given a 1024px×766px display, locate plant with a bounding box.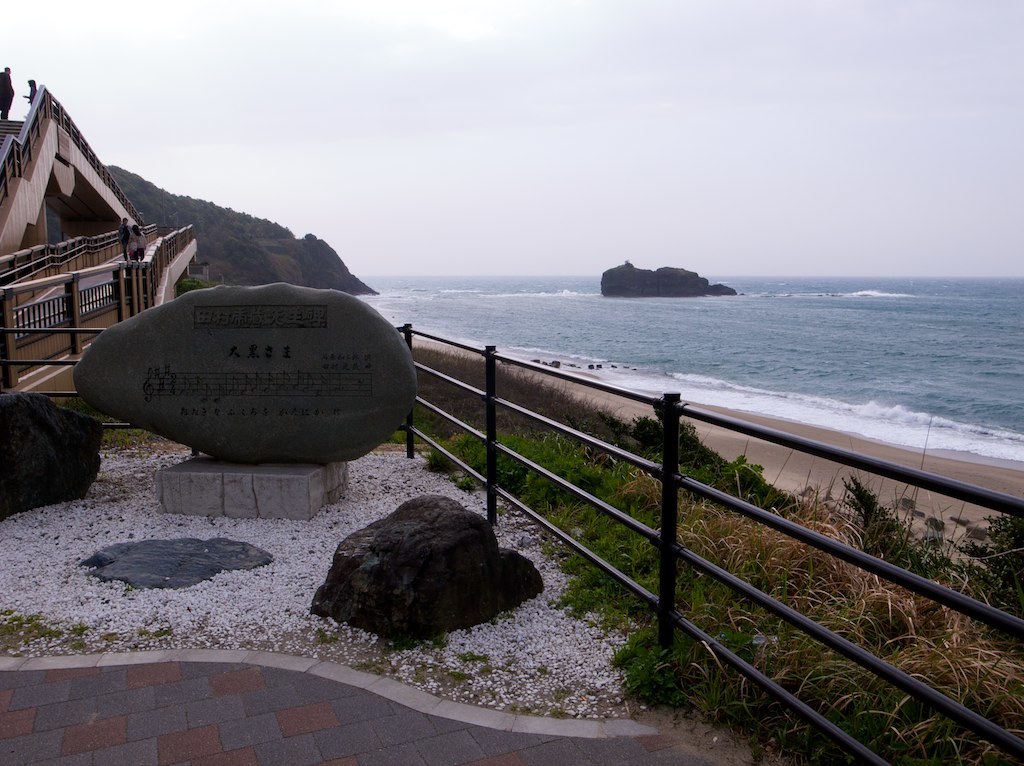
Located: 446,668,468,683.
